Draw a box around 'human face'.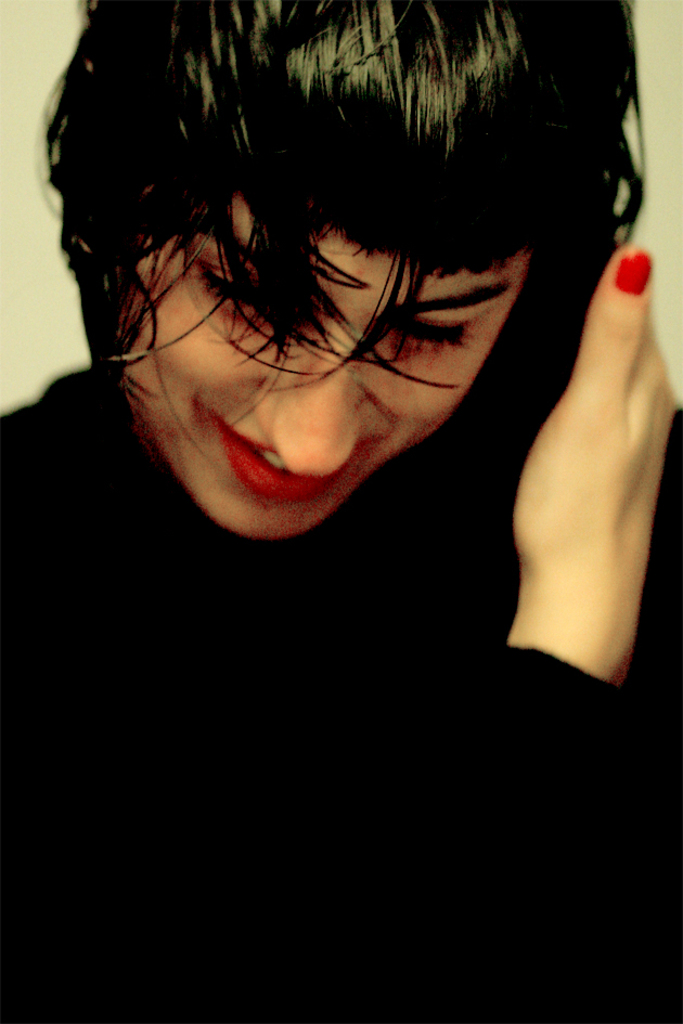
bbox(119, 195, 523, 536).
